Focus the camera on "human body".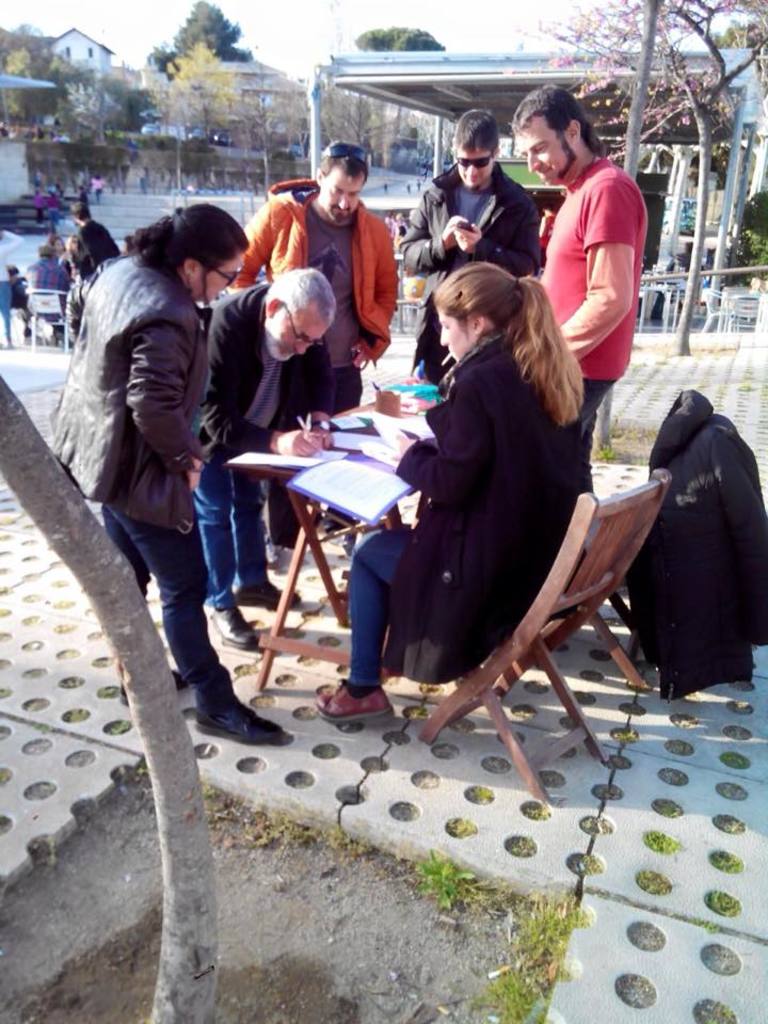
Focus region: <box>512,90,645,498</box>.
